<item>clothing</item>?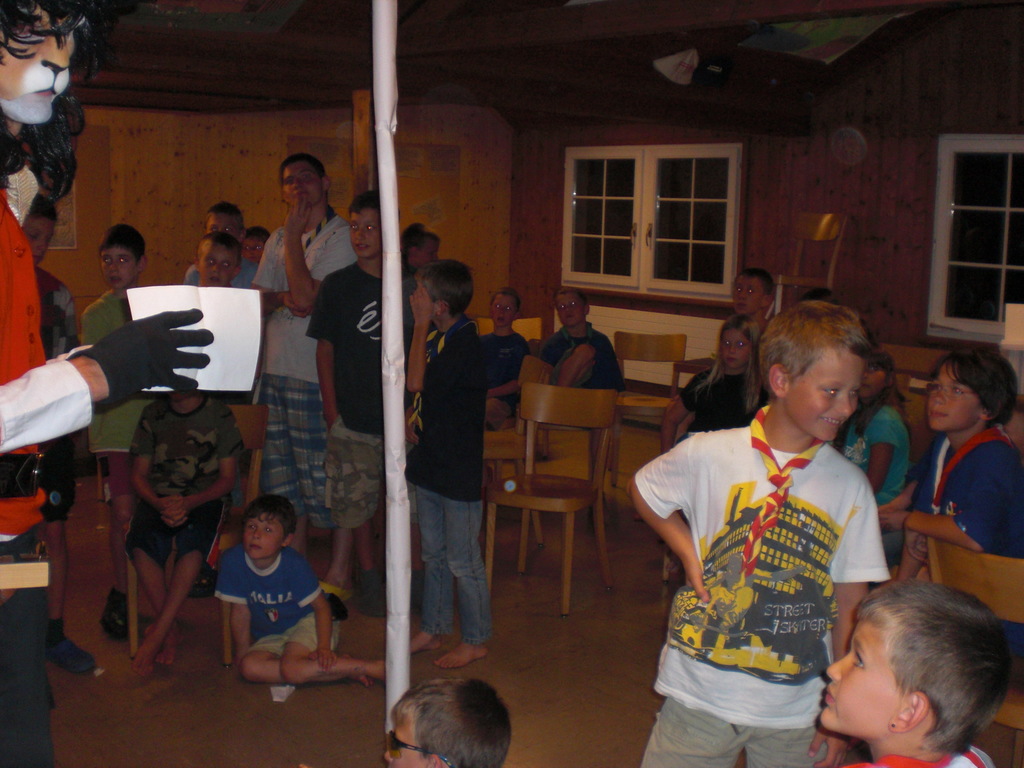
{"x1": 836, "y1": 750, "x2": 992, "y2": 767}
